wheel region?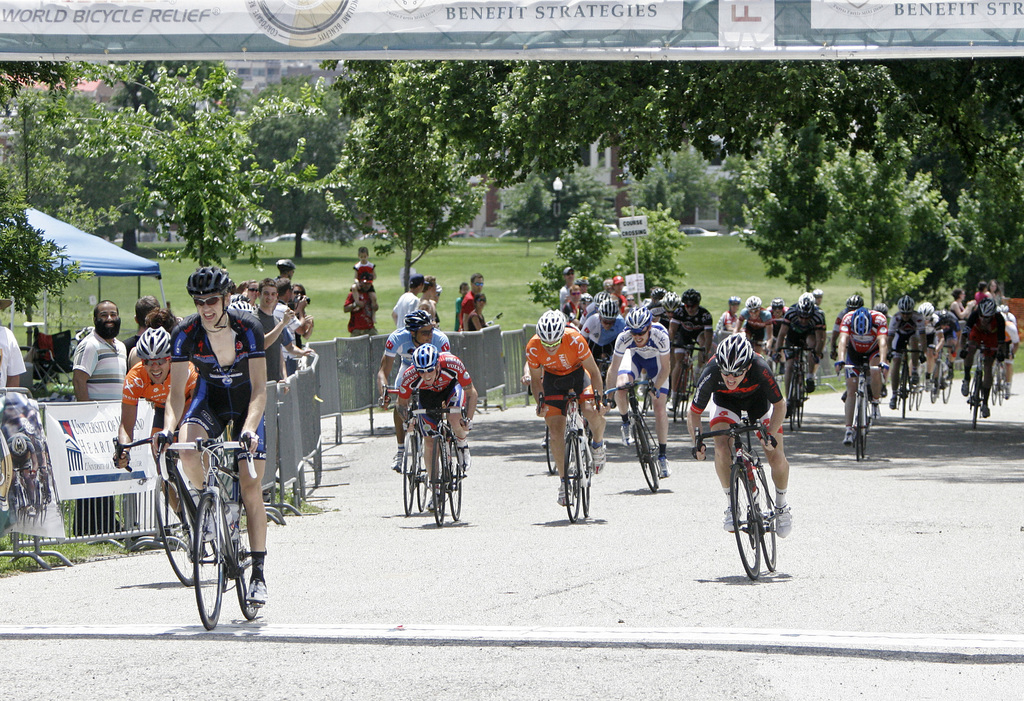
(419, 445, 429, 507)
